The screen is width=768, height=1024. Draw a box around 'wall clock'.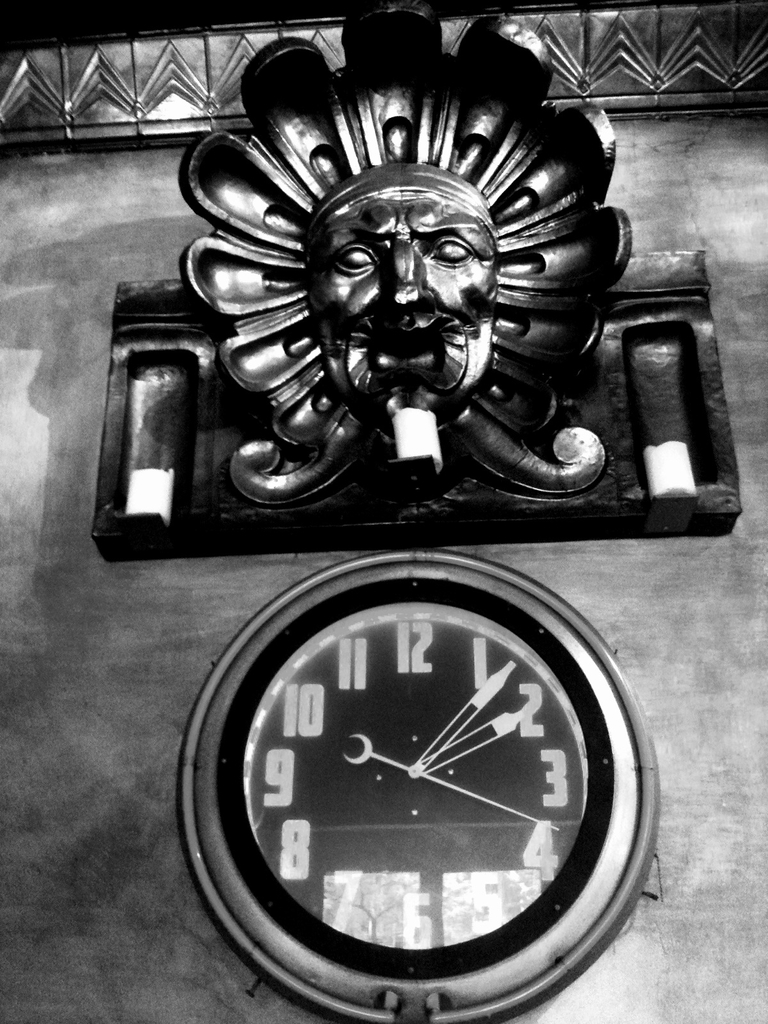
(x1=173, y1=547, x2=658, y2=1022).
